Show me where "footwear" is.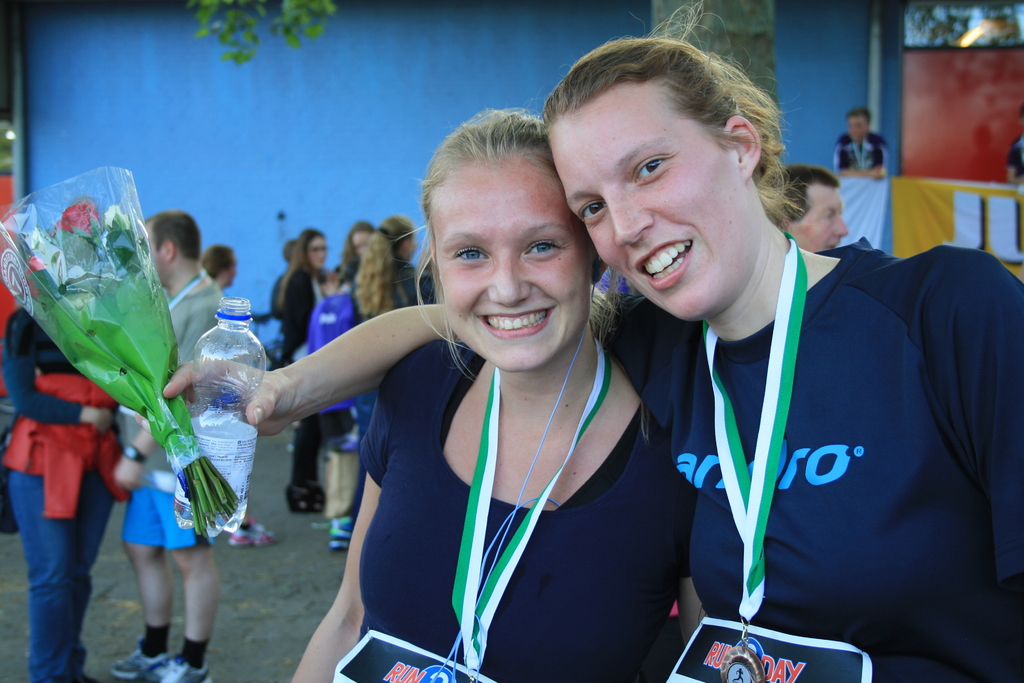
"footwear" is at 234, 515, 276, 547.
